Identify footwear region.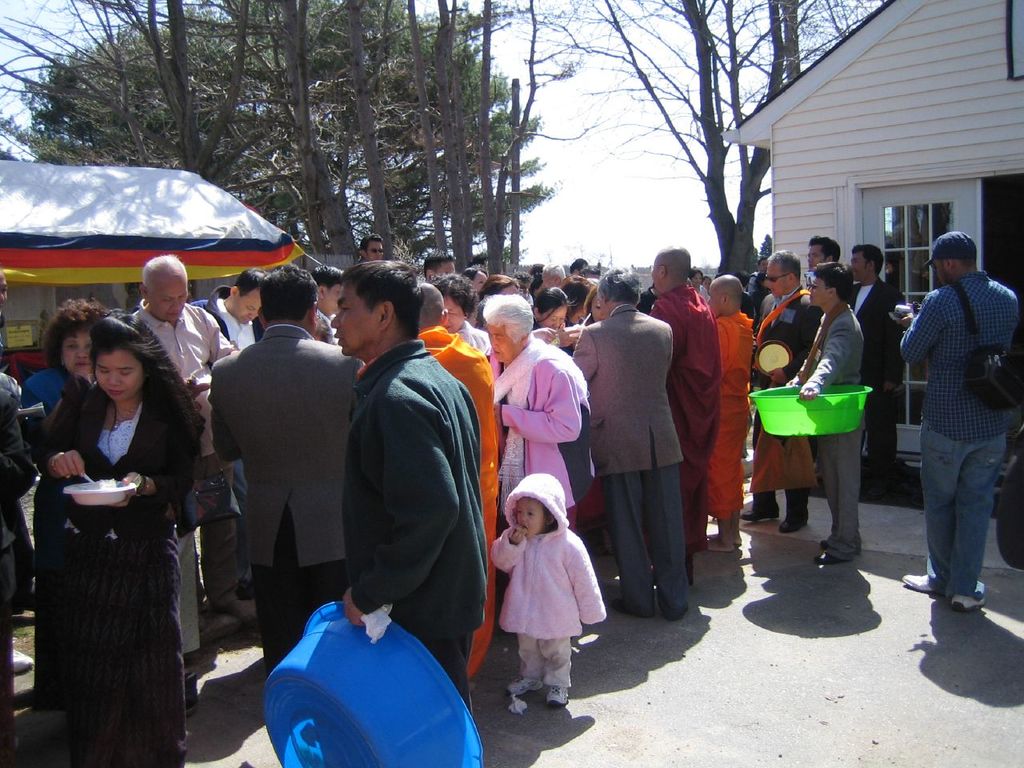
Region: [x1=606, y1=596, x2=629, y2=618].
